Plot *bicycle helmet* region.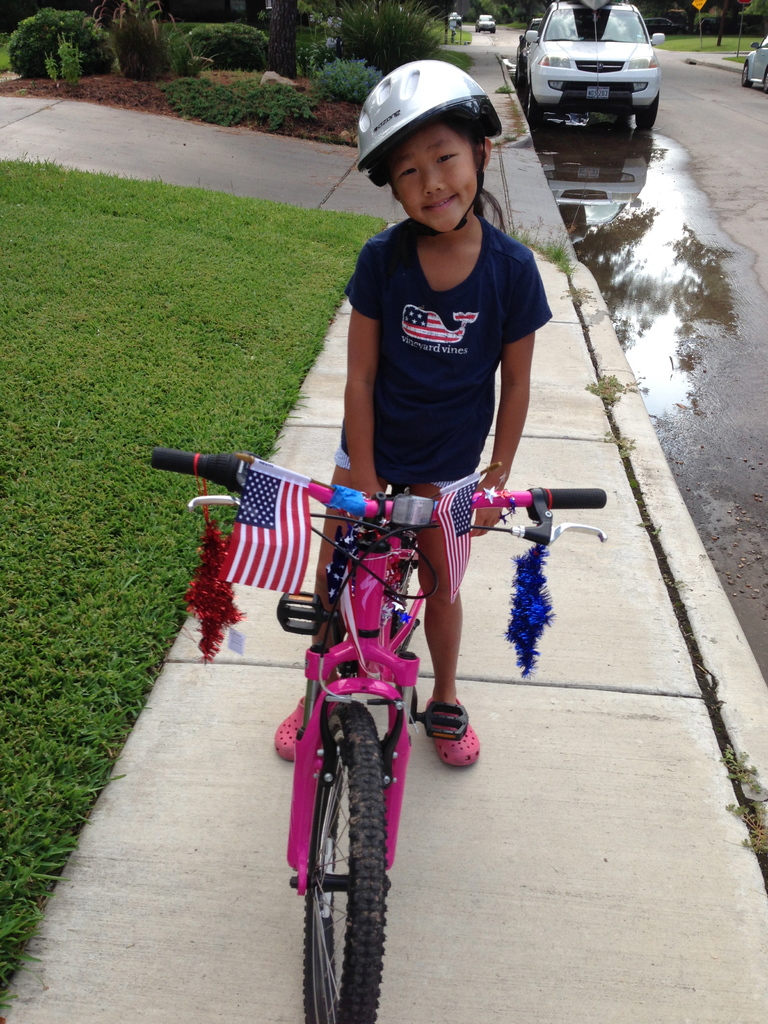
Plotted at 358,52,502,157.
